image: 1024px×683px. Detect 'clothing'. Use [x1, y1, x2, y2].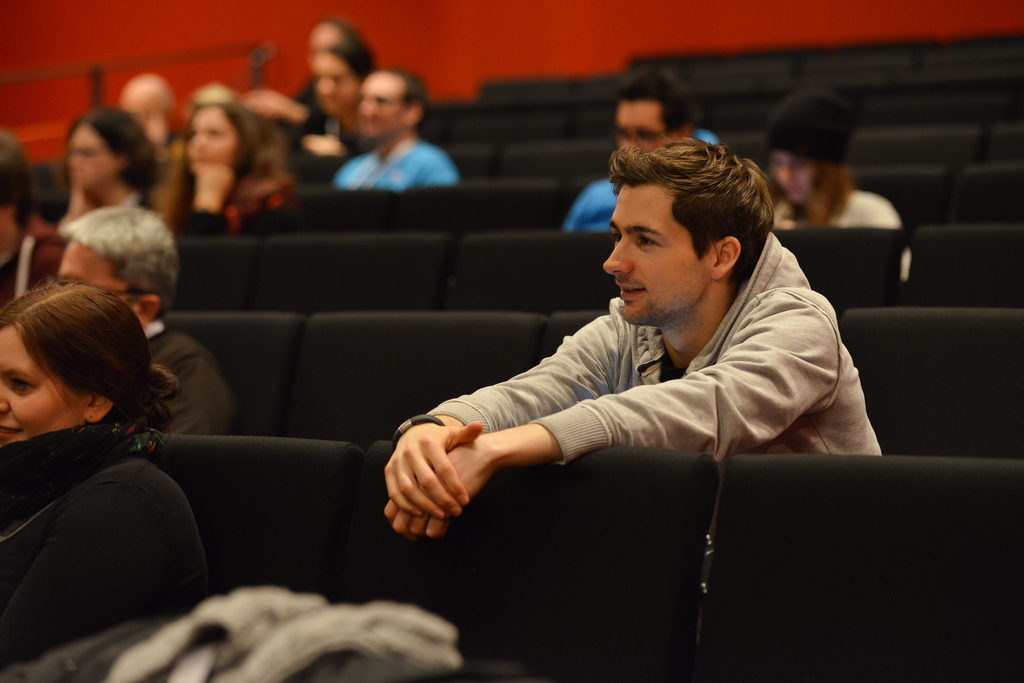
[0, 422, 207, 672].
